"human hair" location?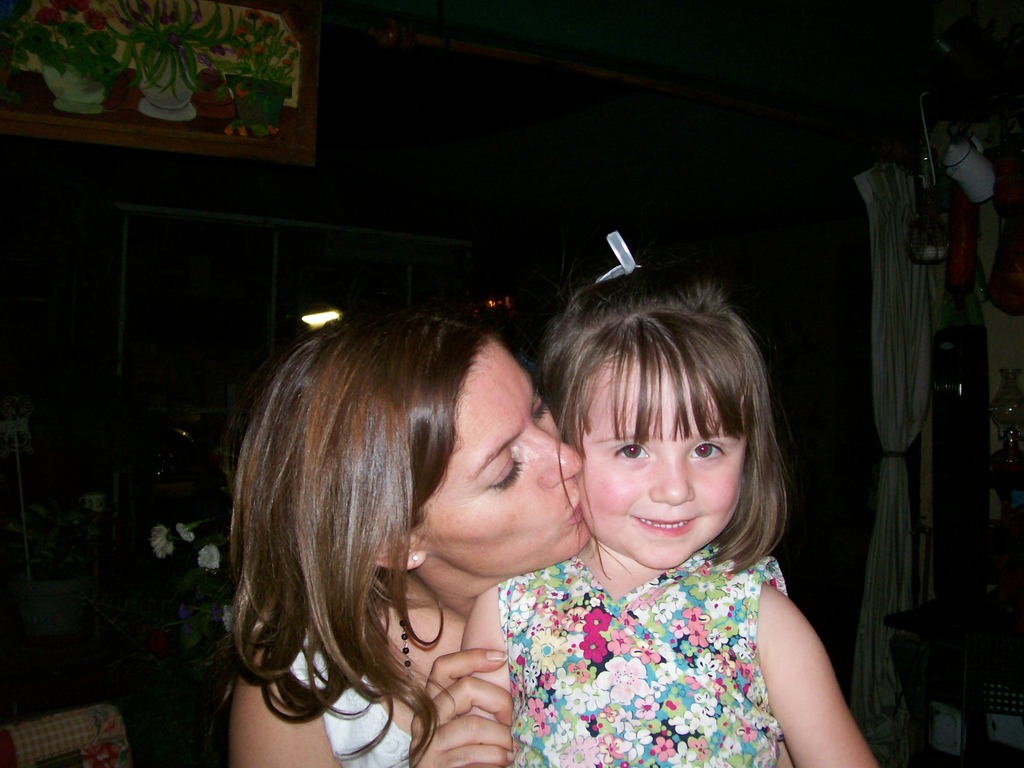
region(216, 310, 488, 767)
